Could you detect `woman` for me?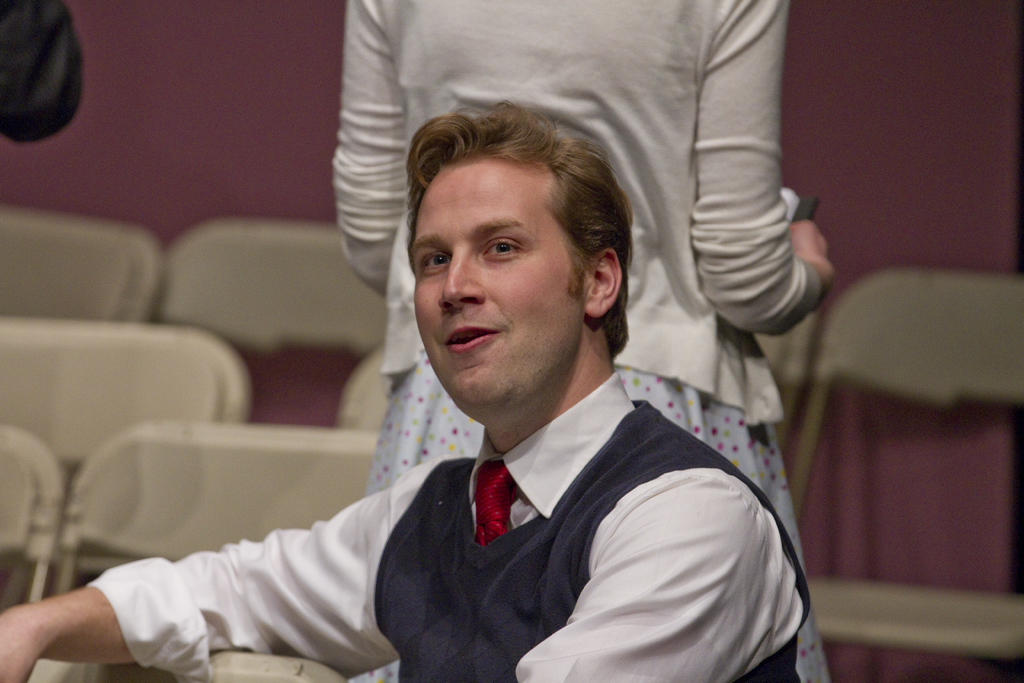
Detection result: Rect(321, 0, 901, 682).
